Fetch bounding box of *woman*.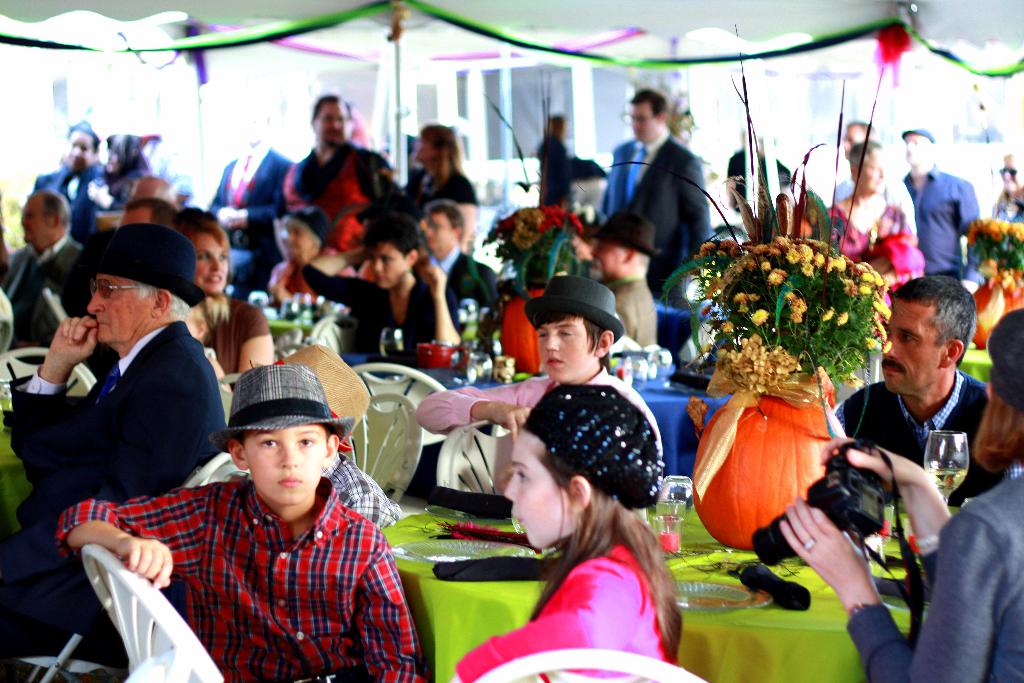
Bbox: pyautogui.locateOnScreen(176, 210, 281, 407).
